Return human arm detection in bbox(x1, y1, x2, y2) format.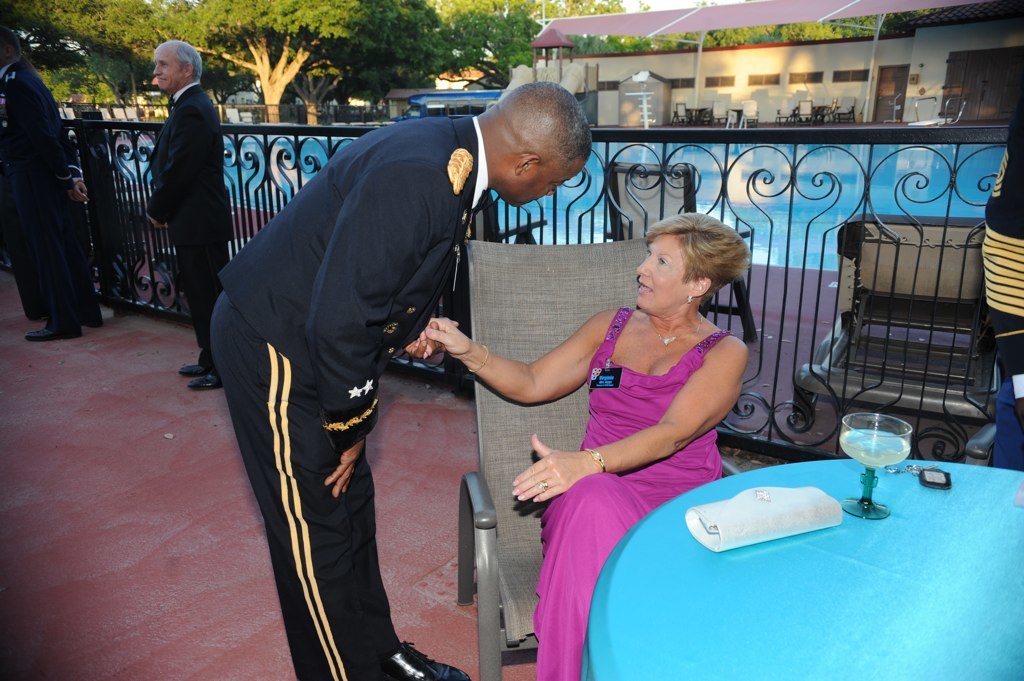
bbox(301, 156, 452, 505).
